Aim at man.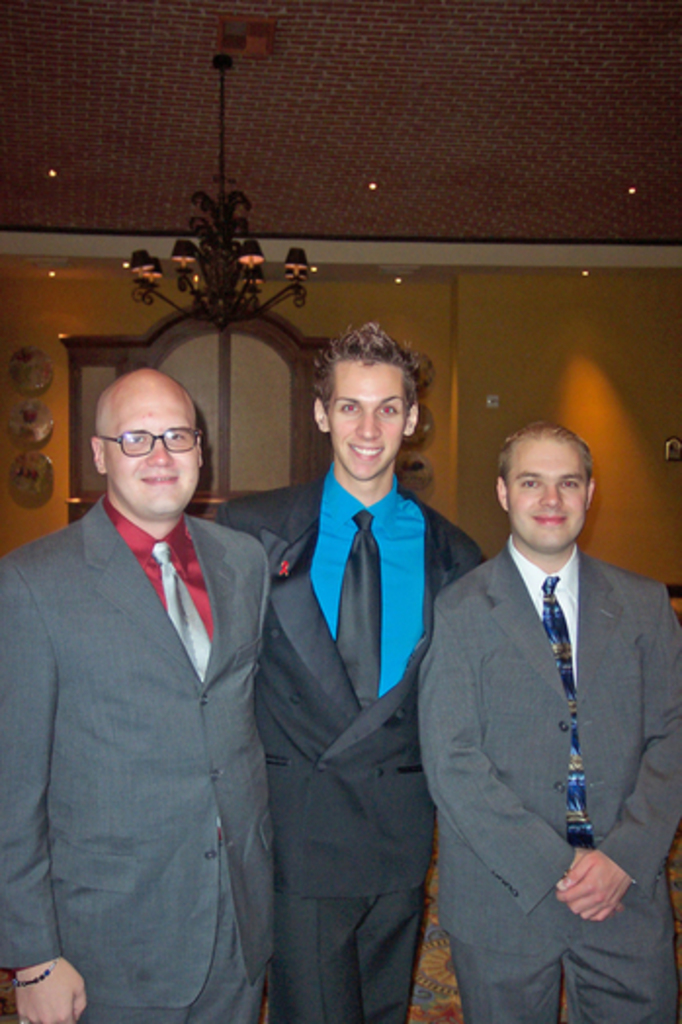
Aimed at box(0, 362, 272, 1022).
